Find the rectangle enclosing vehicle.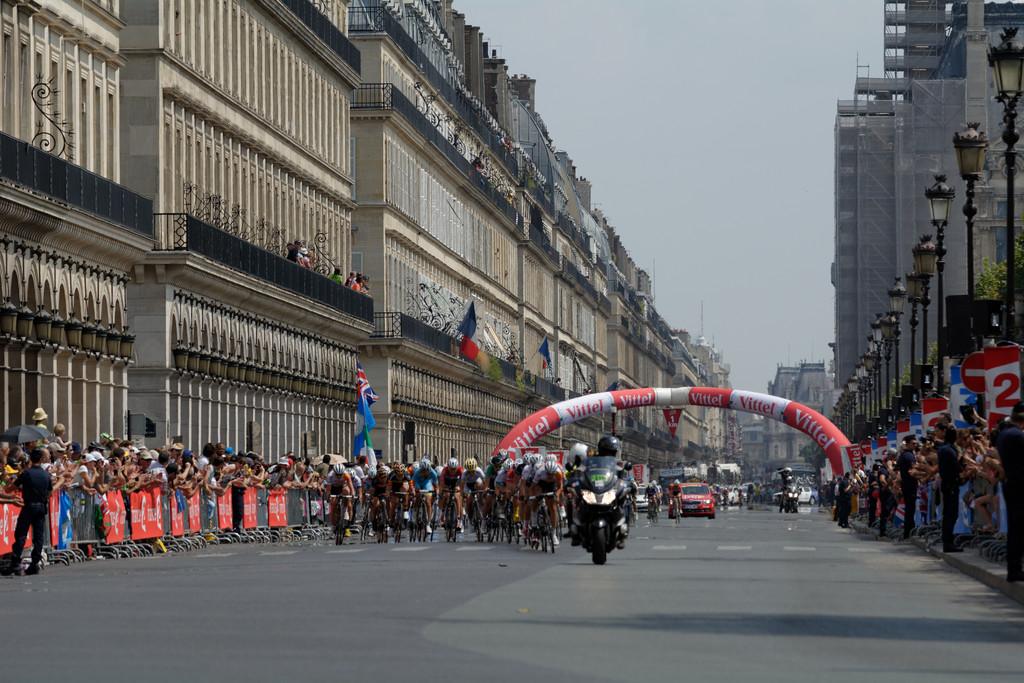
782 484 801 516.
